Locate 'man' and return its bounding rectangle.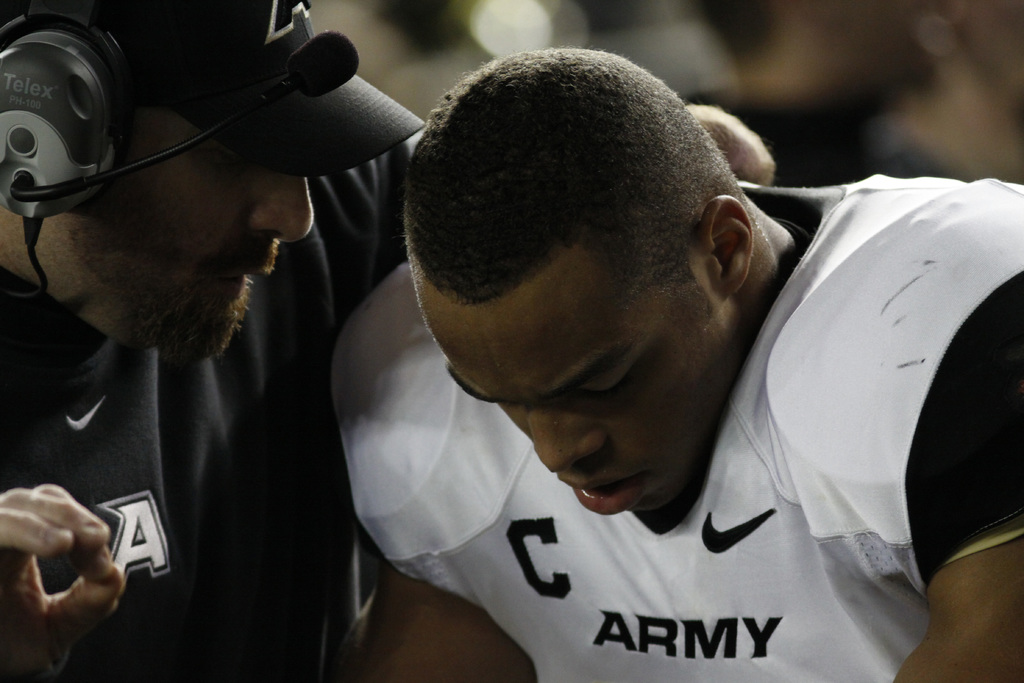
crop(0, 0, 447, 681).
